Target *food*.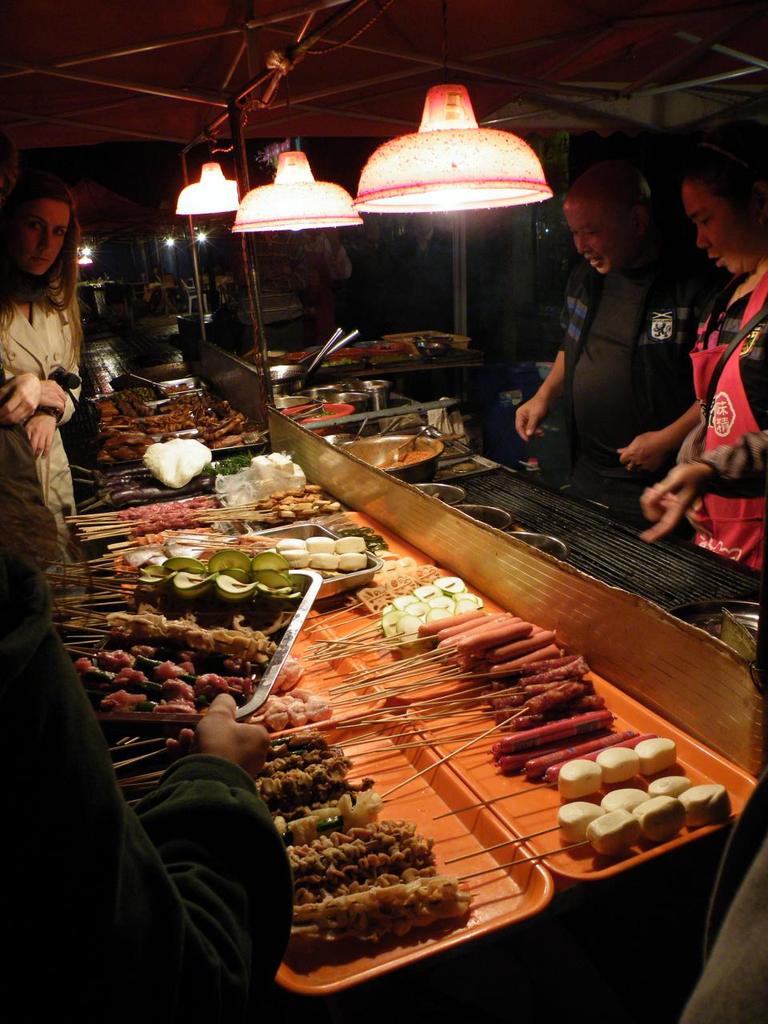
Target region: [274,652,308,690].
